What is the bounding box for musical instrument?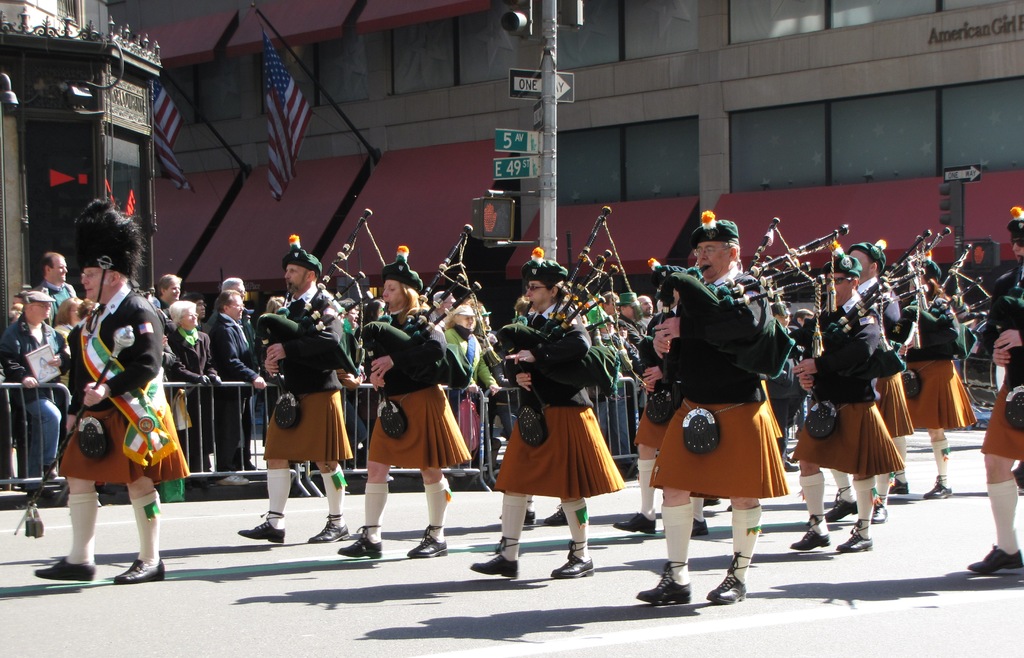
[left=494, top=201, right=643, bottom=406].
